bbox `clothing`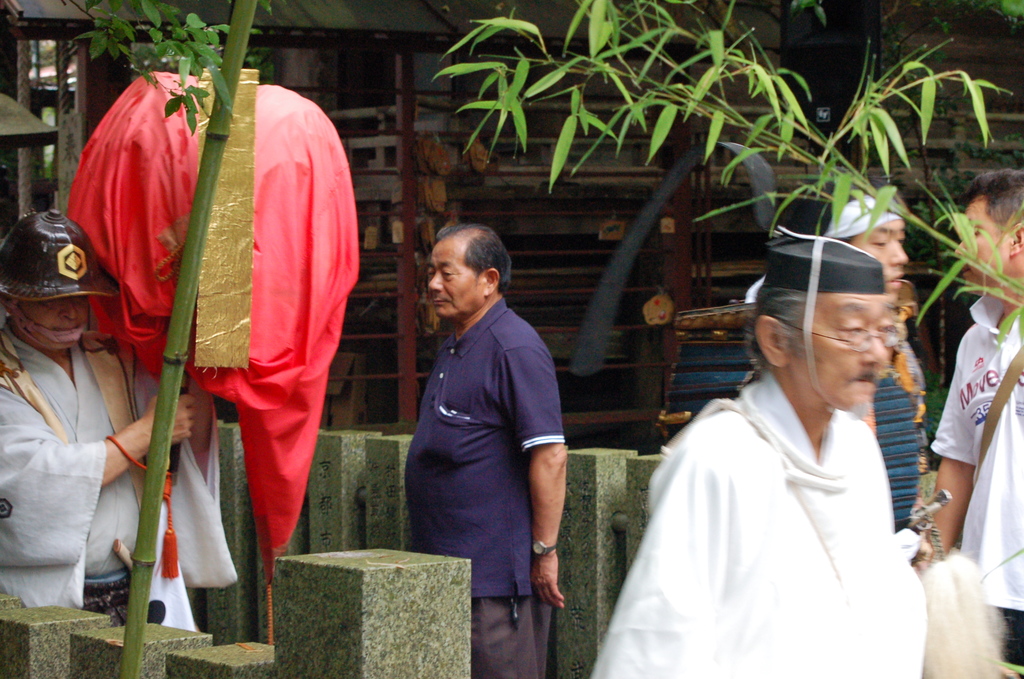
select_region(90, 45, 362, 609)
